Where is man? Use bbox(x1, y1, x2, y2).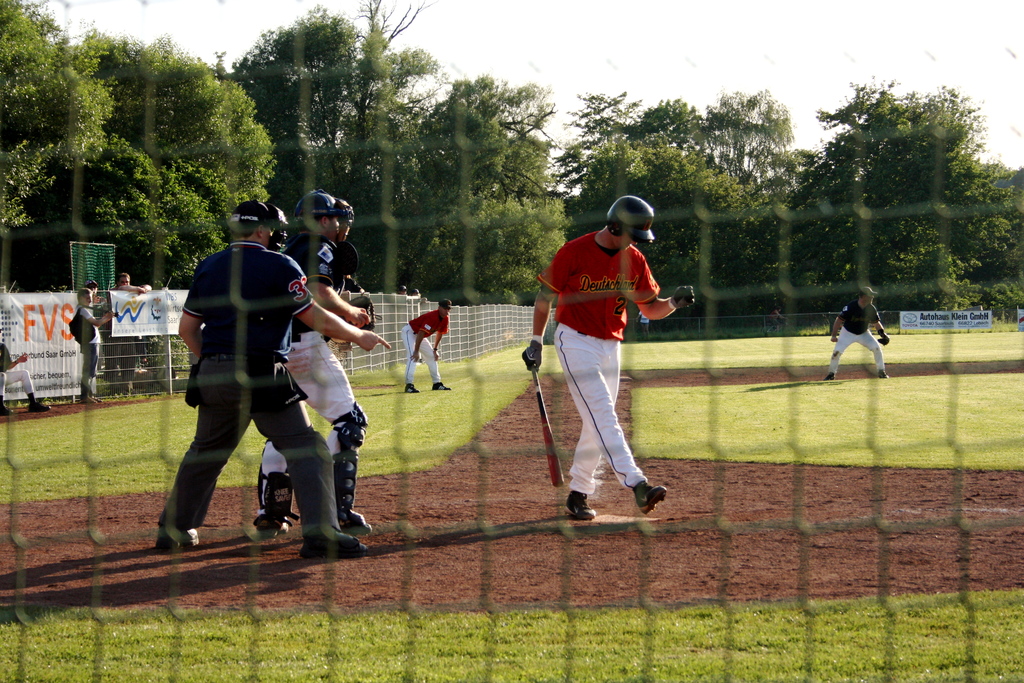
bbox(239, 184, 372, 529).
